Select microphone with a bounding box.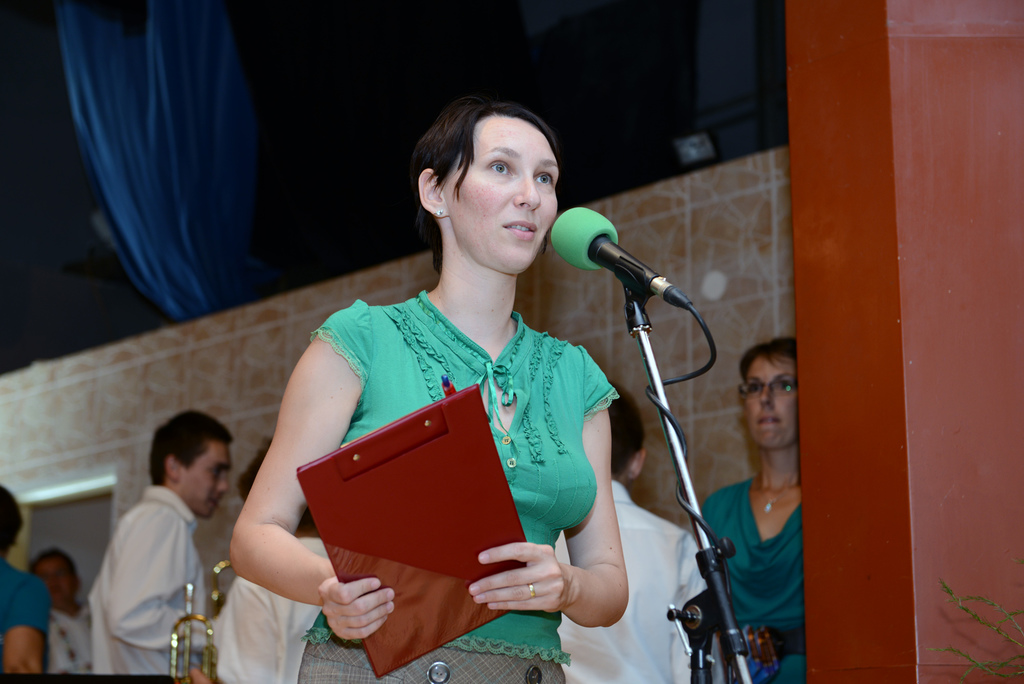
(551,203,663,295).
